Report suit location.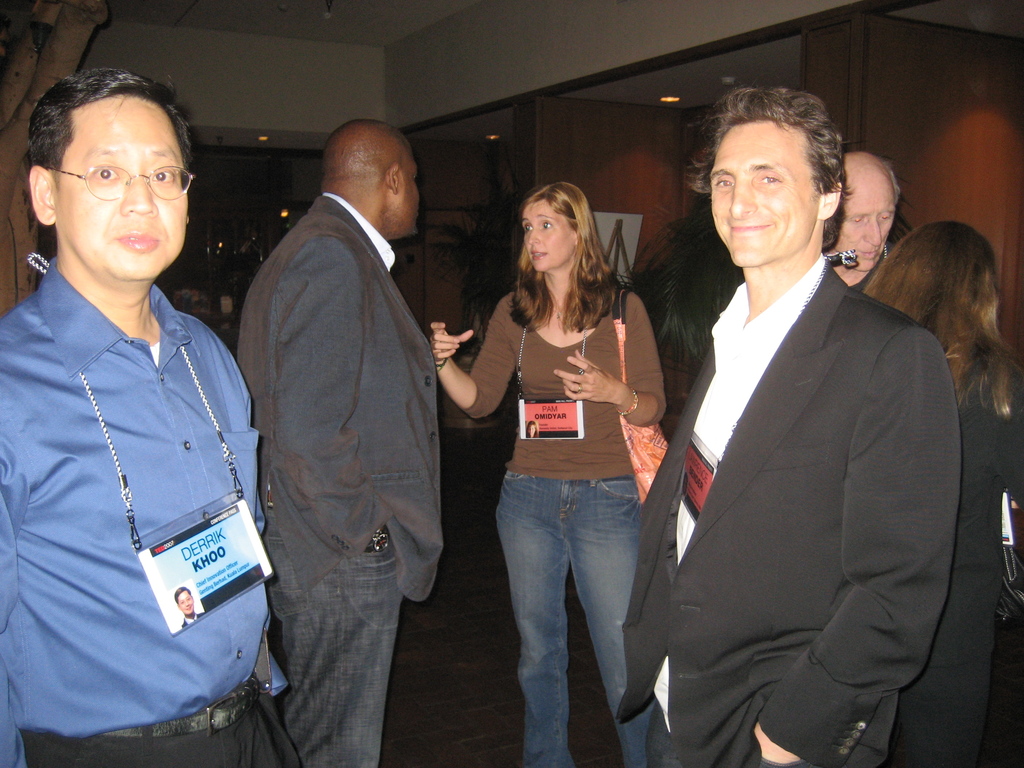
Report: 237, 187, 453, 767.
